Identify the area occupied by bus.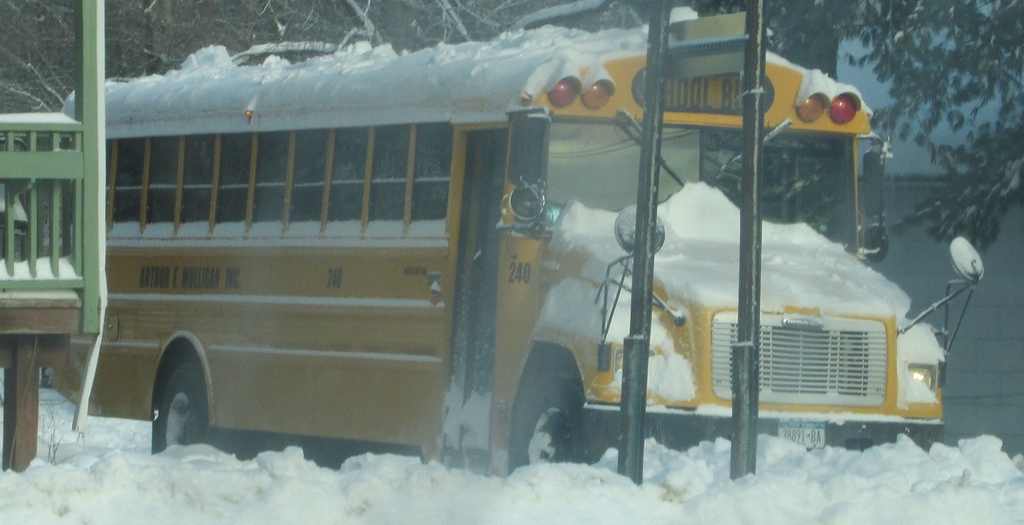
Area: (x1=26, y1=4, x2=986, y2=476).
